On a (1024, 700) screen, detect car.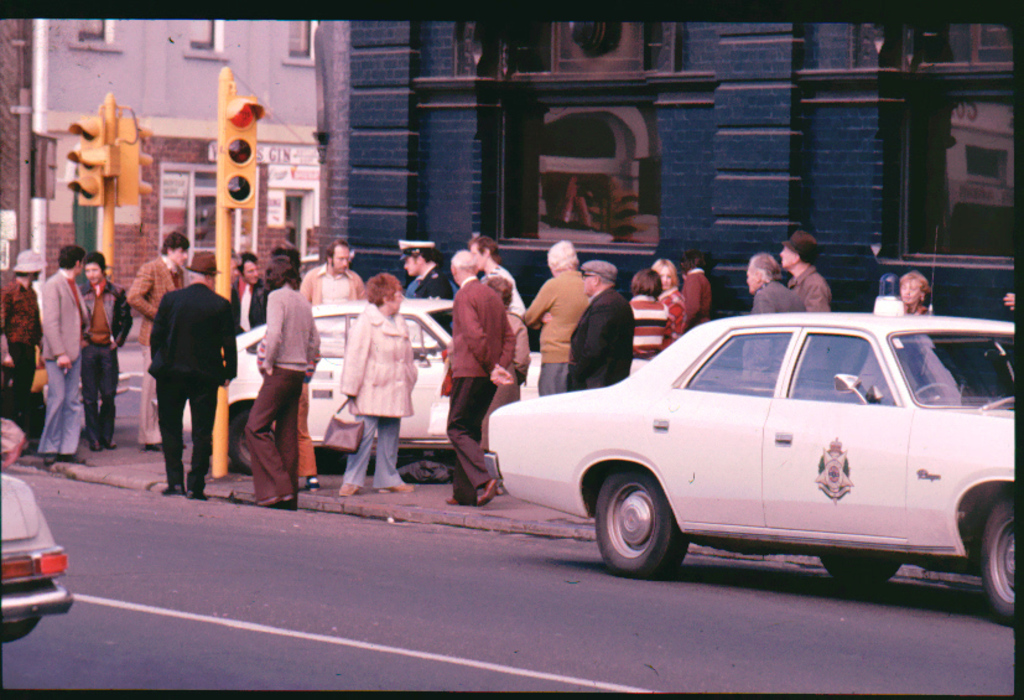
rect(0, 463, 89, 639).
